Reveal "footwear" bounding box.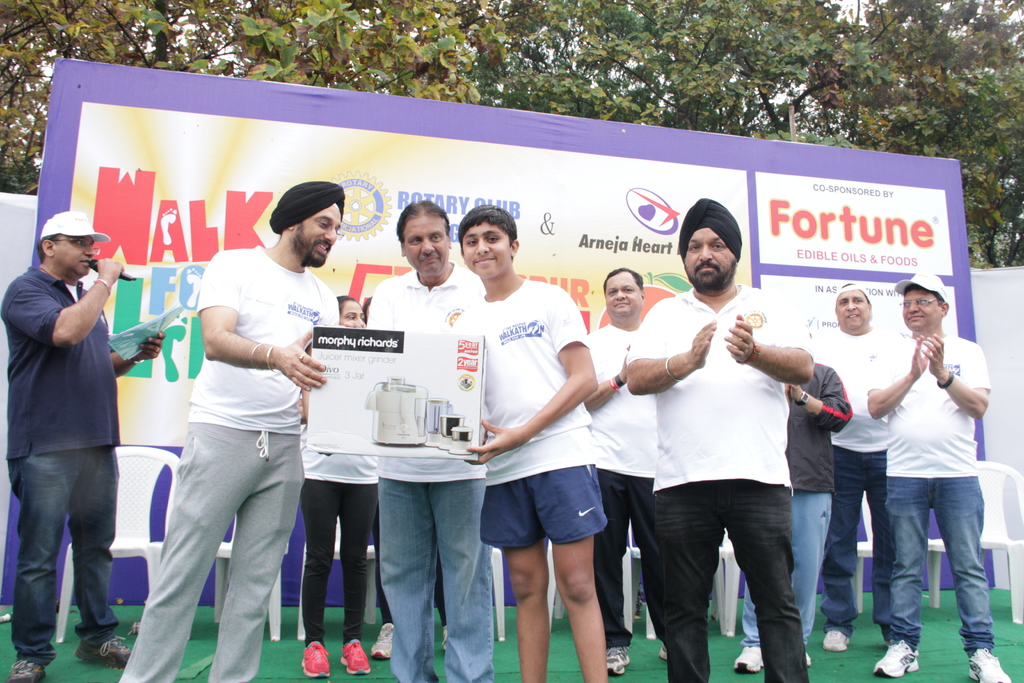
Revealed: 967,646,1011,682.
